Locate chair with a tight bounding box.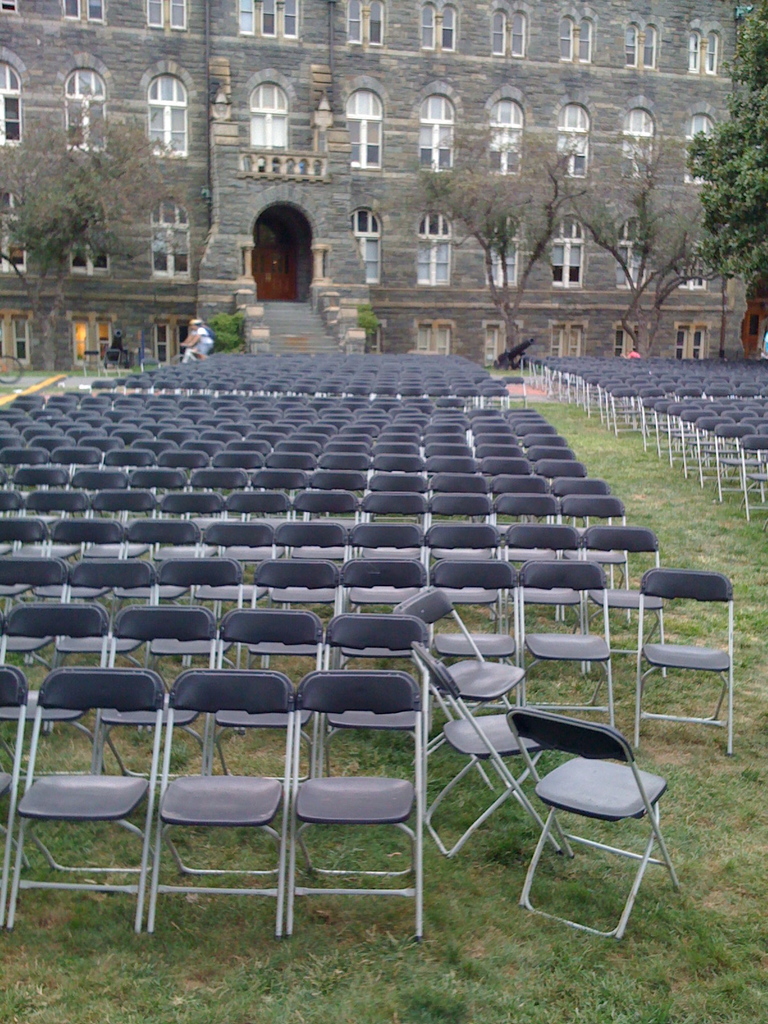
pyautogui.locateOnScreen(742, 435, 767, 518).
